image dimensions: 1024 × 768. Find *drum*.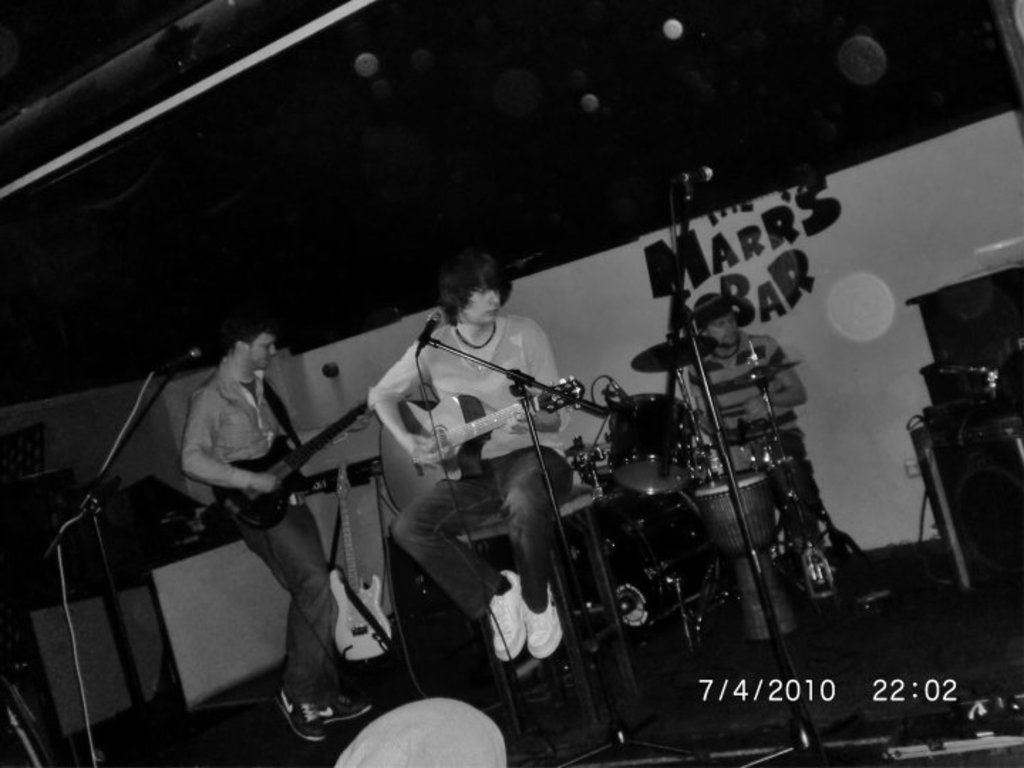
<bbox>688, 471, 789, 640</bbox>.
